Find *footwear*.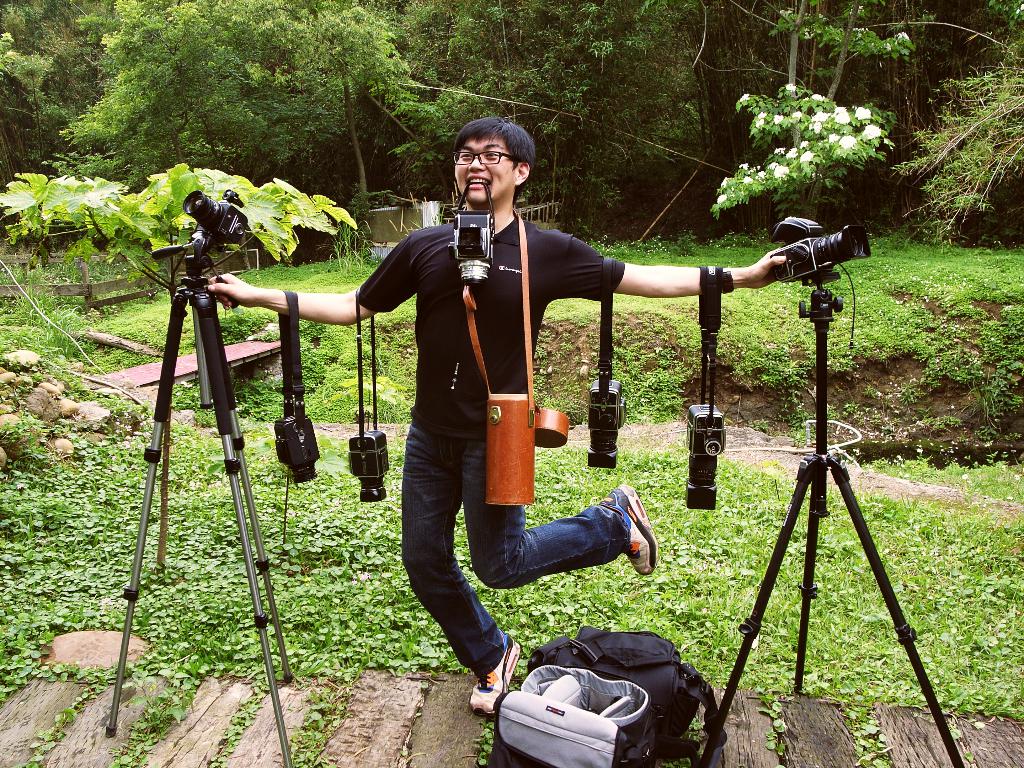
<box>596,483,657,579</box>.
